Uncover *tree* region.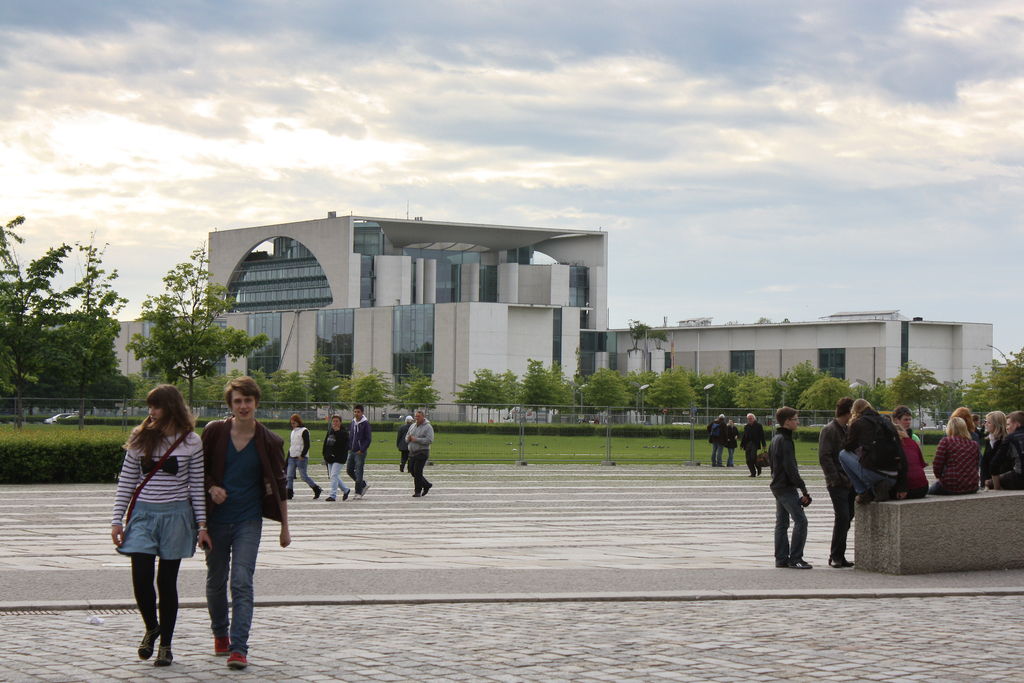
Uncovered: bbox(961, 337, 1023, 424).
